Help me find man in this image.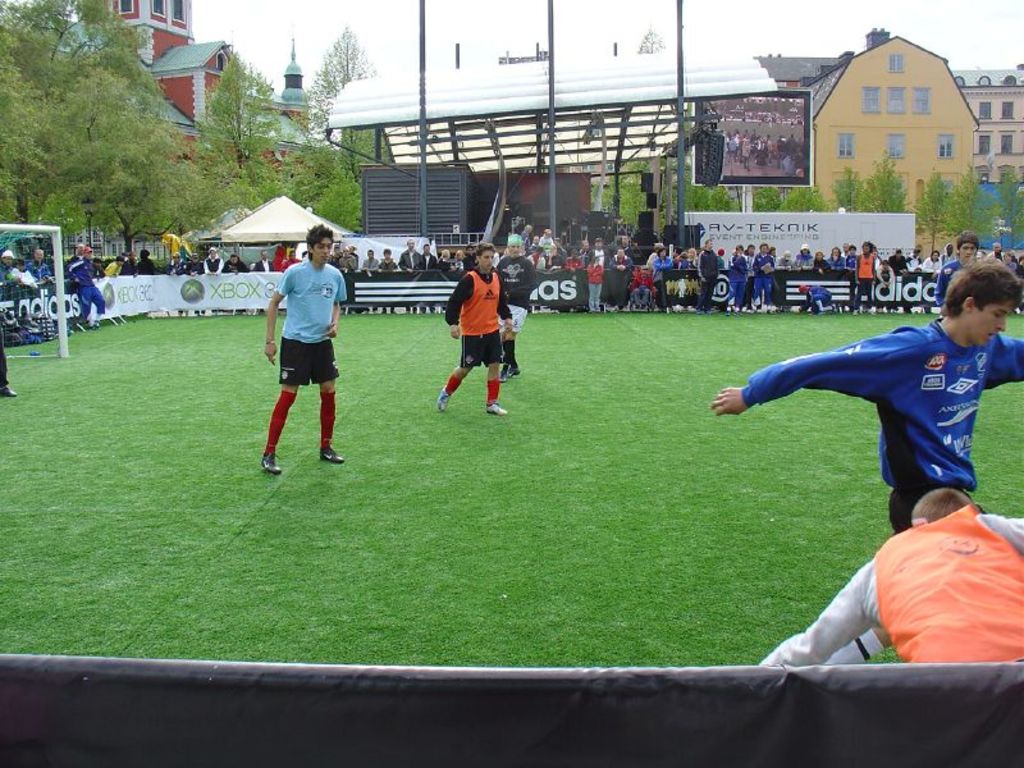
Found it: detection(22, 251, 54, 280).
